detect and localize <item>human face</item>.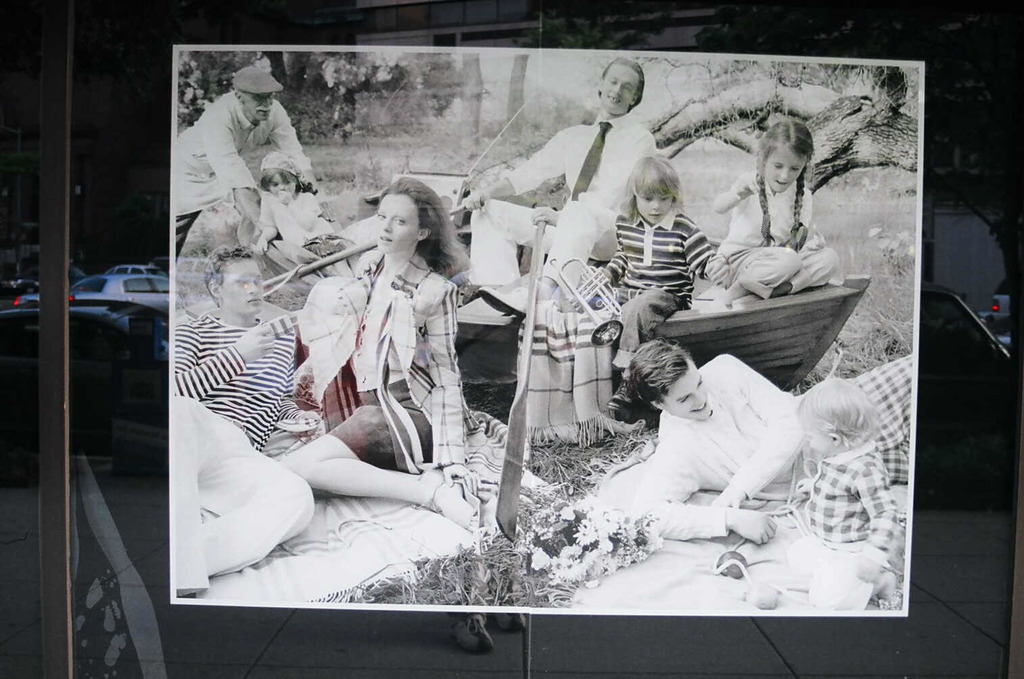
Localized at region(225, 258, 264, 314).
